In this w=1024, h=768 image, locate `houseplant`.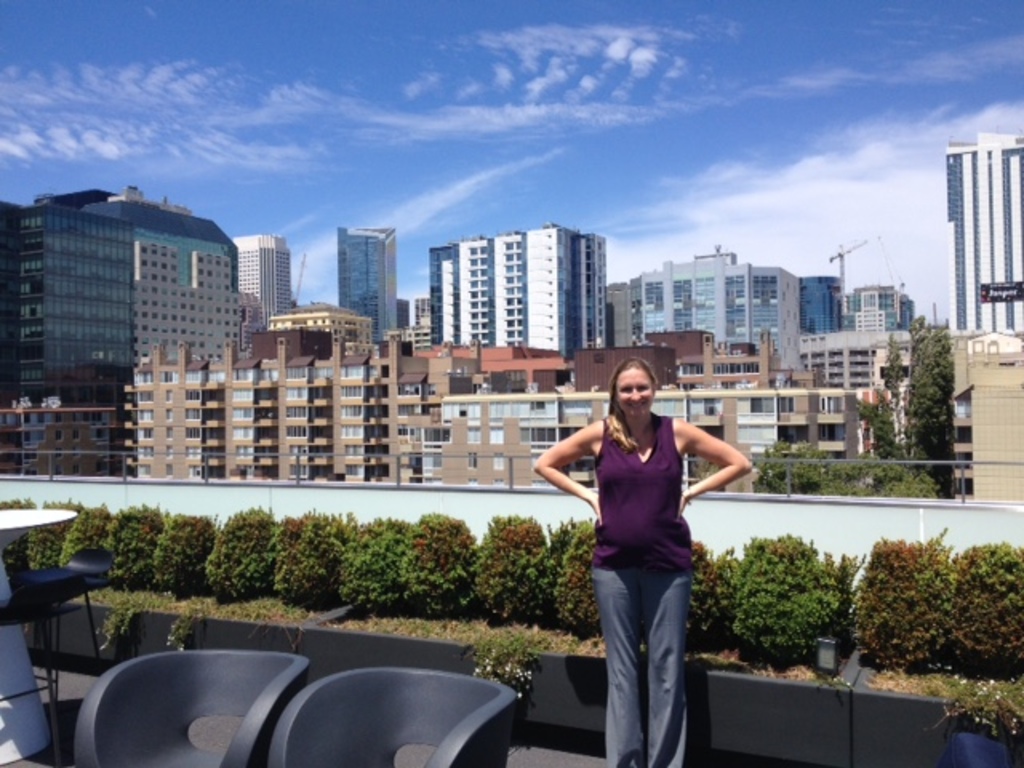
Bounding box: BBox(925, 666, 1022, 766).
